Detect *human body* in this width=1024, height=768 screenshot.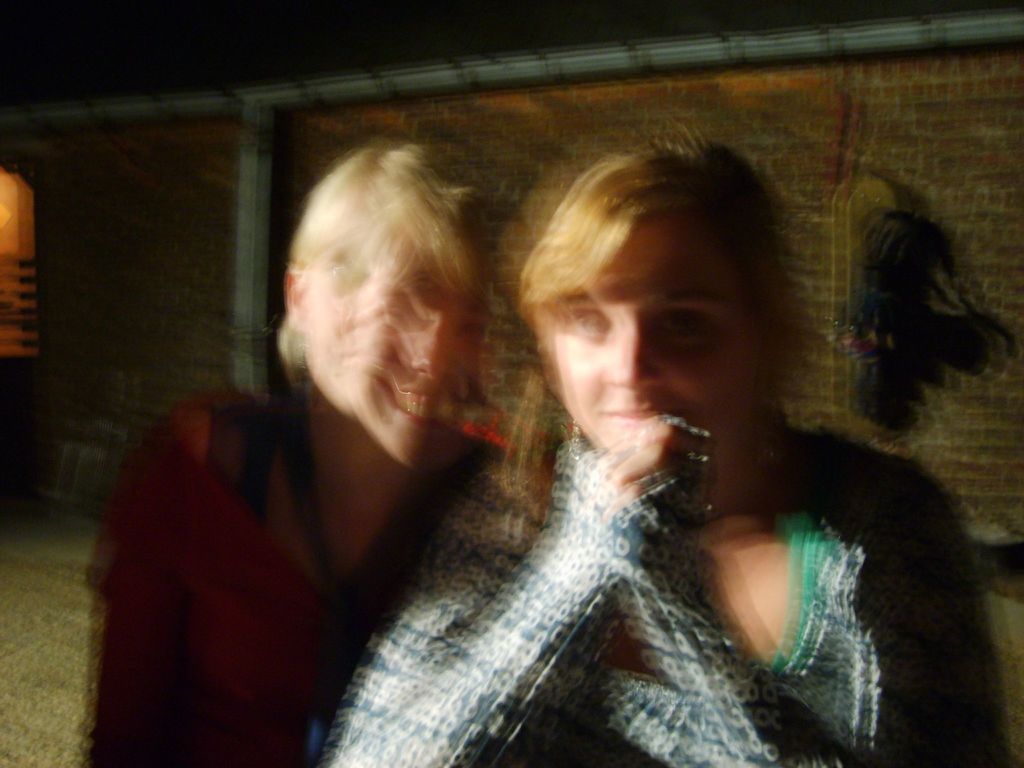
Detection: [430,159,995,751].
